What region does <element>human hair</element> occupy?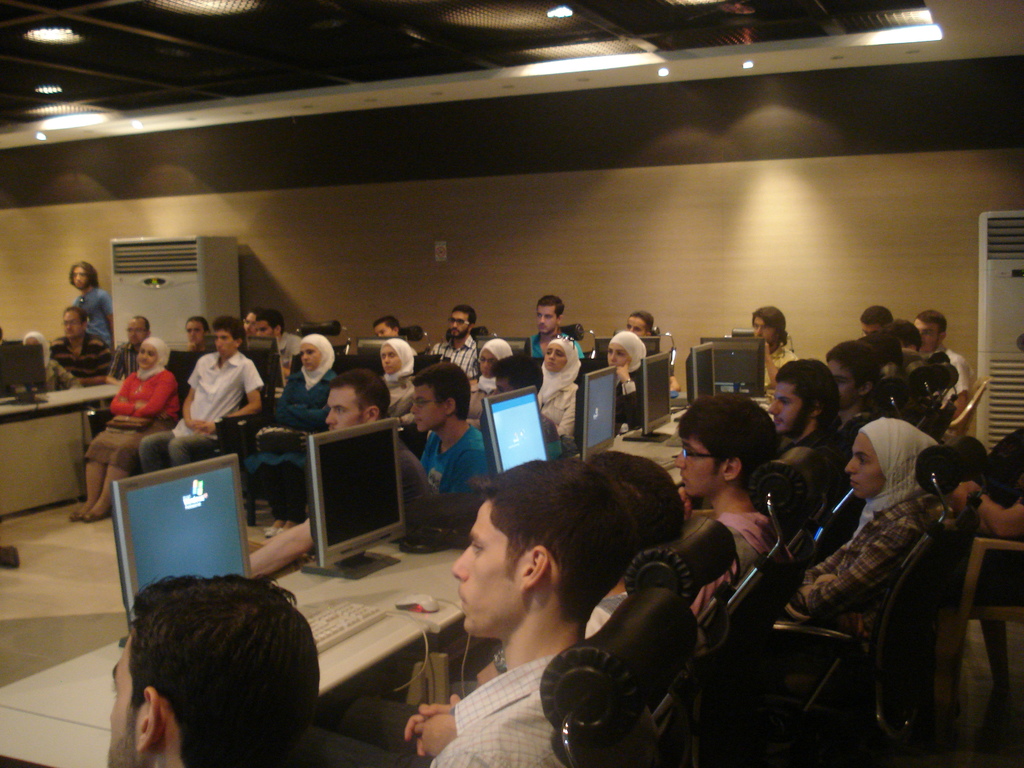
rect(858, 304, 893, 326).
